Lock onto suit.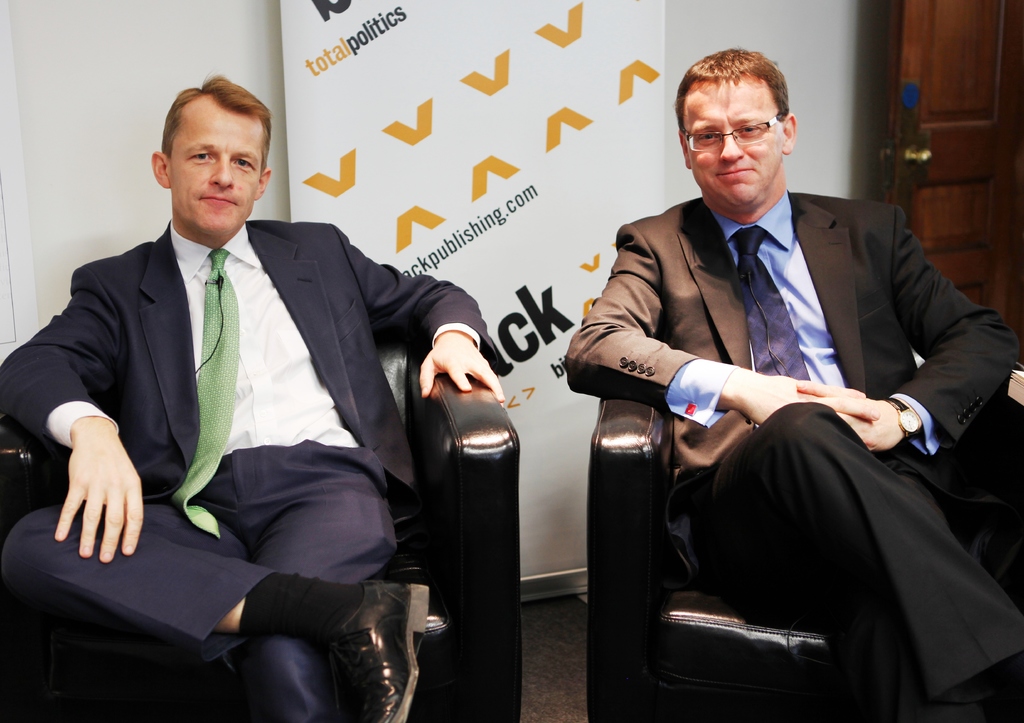
Locked: <box>560,192,1021,713</box>.
